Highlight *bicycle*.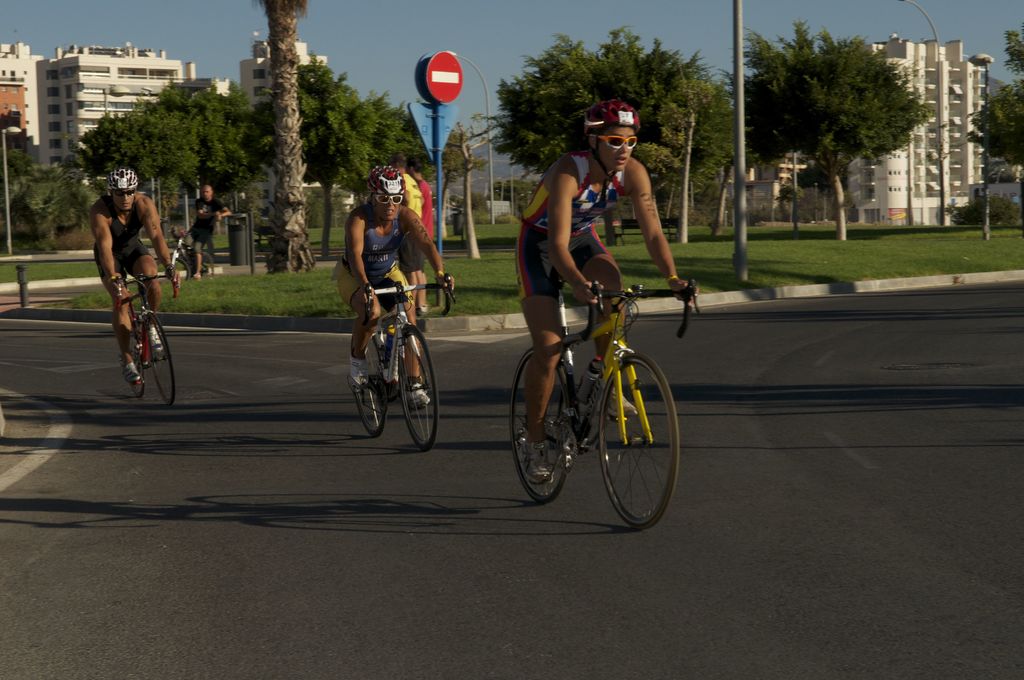
Highlighted region: (x1=164, y1=227, x2=220, y2=281).
